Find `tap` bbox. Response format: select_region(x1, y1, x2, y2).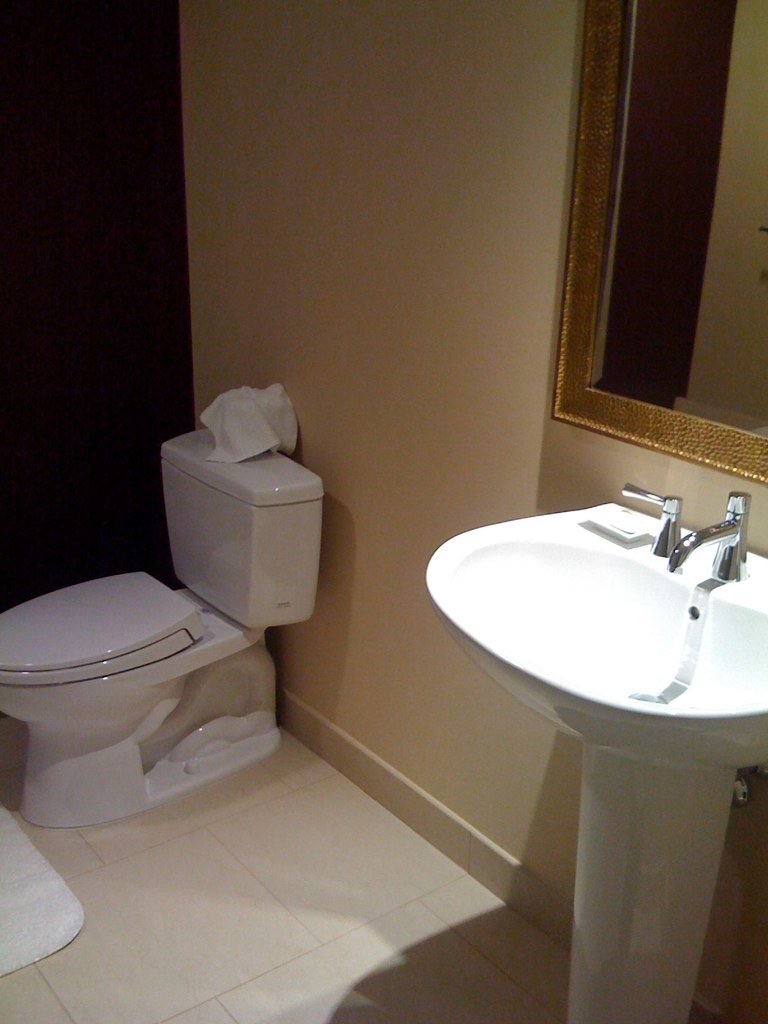
select_region(668, 491, 754, 578).
